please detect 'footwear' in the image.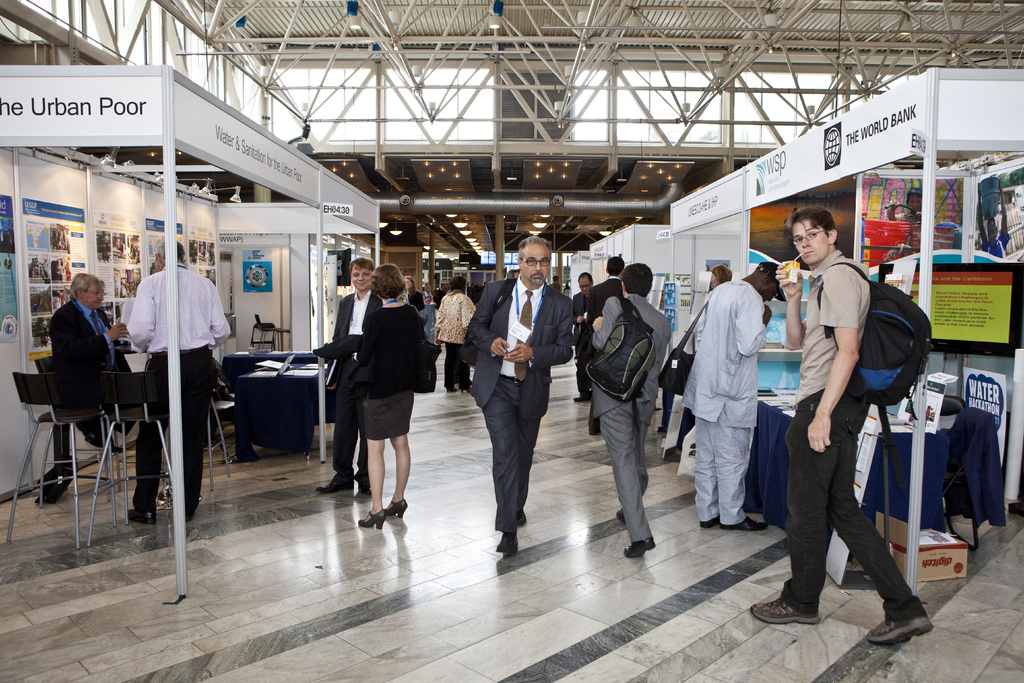
pyautogui.locateOnScreen(750, 597, 819, 623).
